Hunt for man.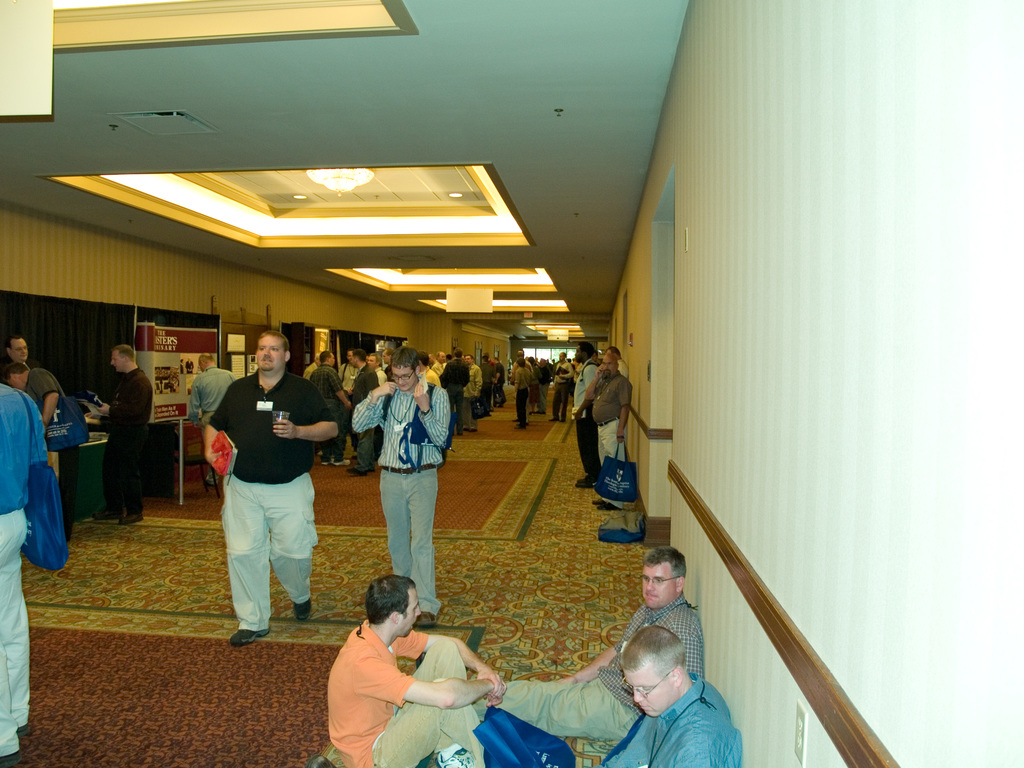
Hunted down at bbox(460, 355, 479, 428).
